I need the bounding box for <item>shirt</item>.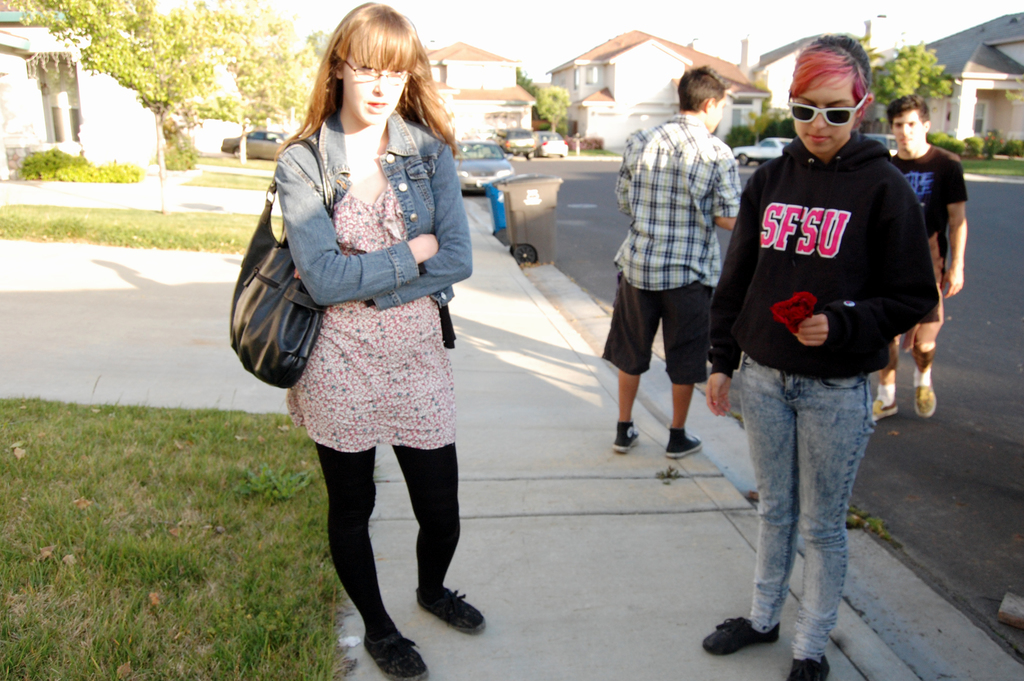
Here it is: 618,116,739,288.
